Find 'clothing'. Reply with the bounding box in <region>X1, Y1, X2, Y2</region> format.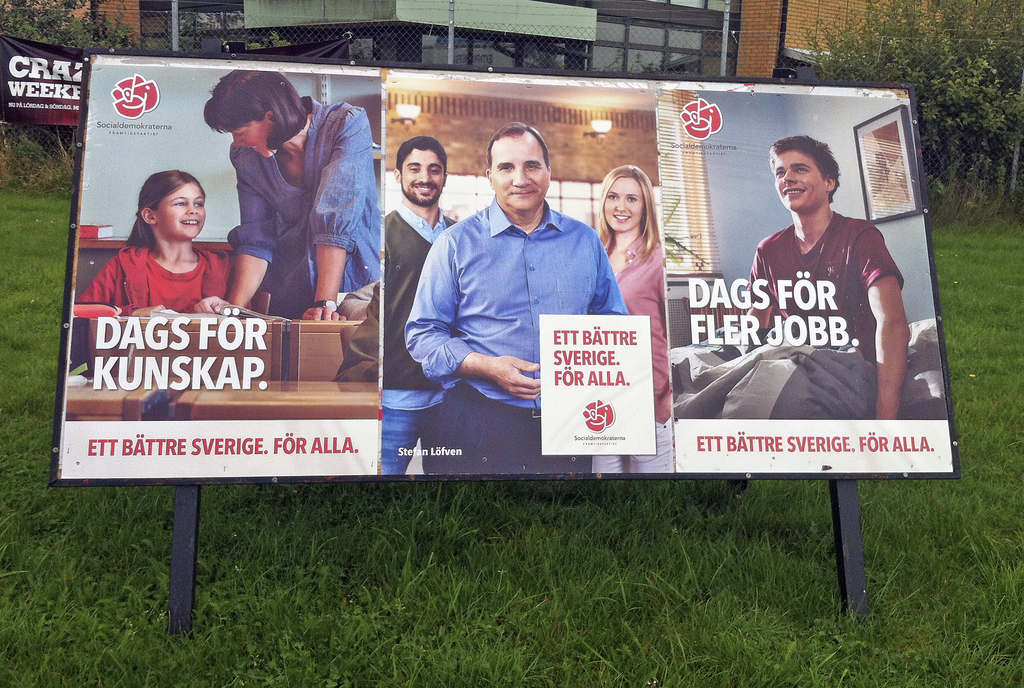
<region>238, 96, 388, 315</region>.
